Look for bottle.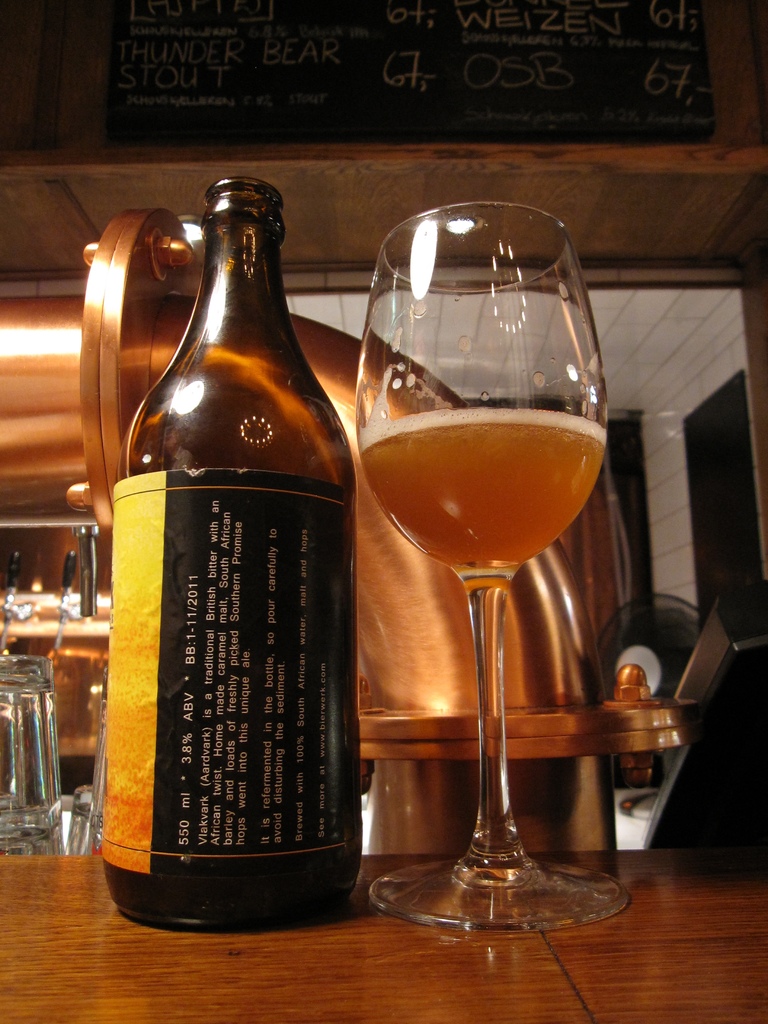
Found: (92, 177, 355, 938).
